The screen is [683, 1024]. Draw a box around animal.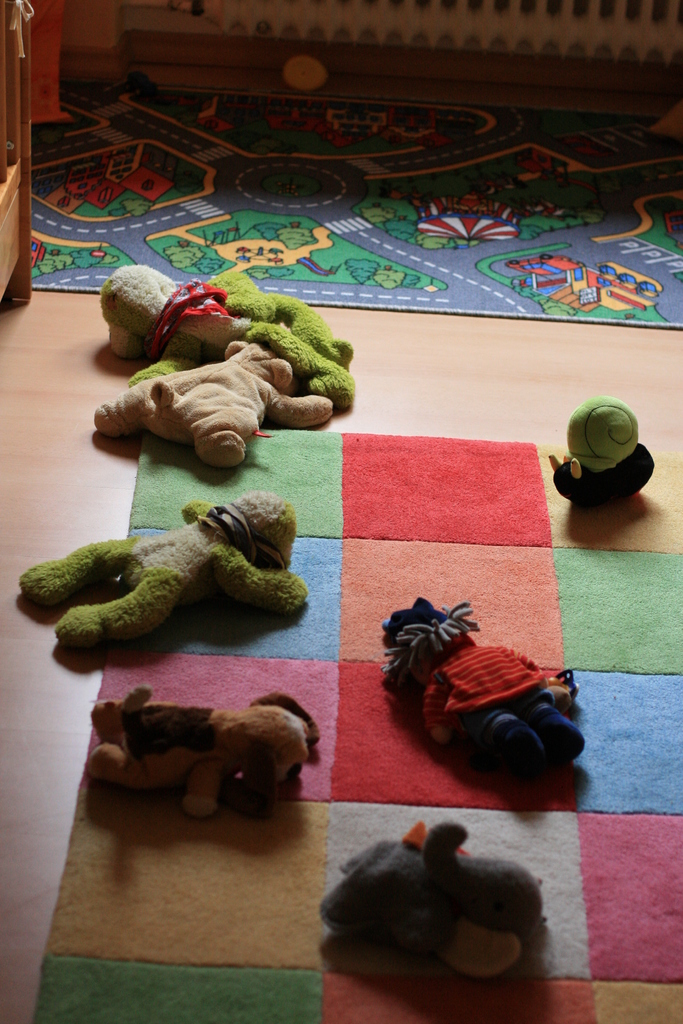
bbox(12, 491, 305, 675).
